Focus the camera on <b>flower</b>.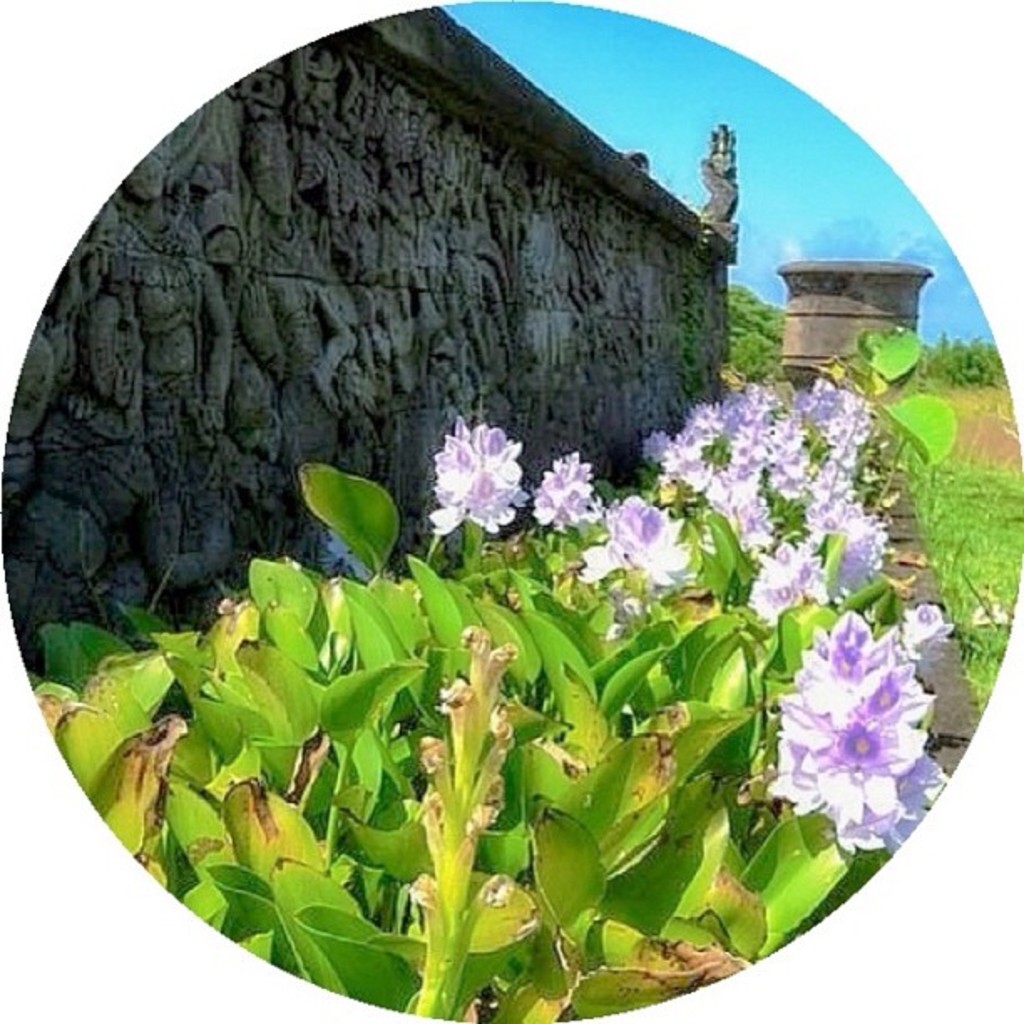
Focus region: x1=430, y1=408, x2=535, y2=547.
